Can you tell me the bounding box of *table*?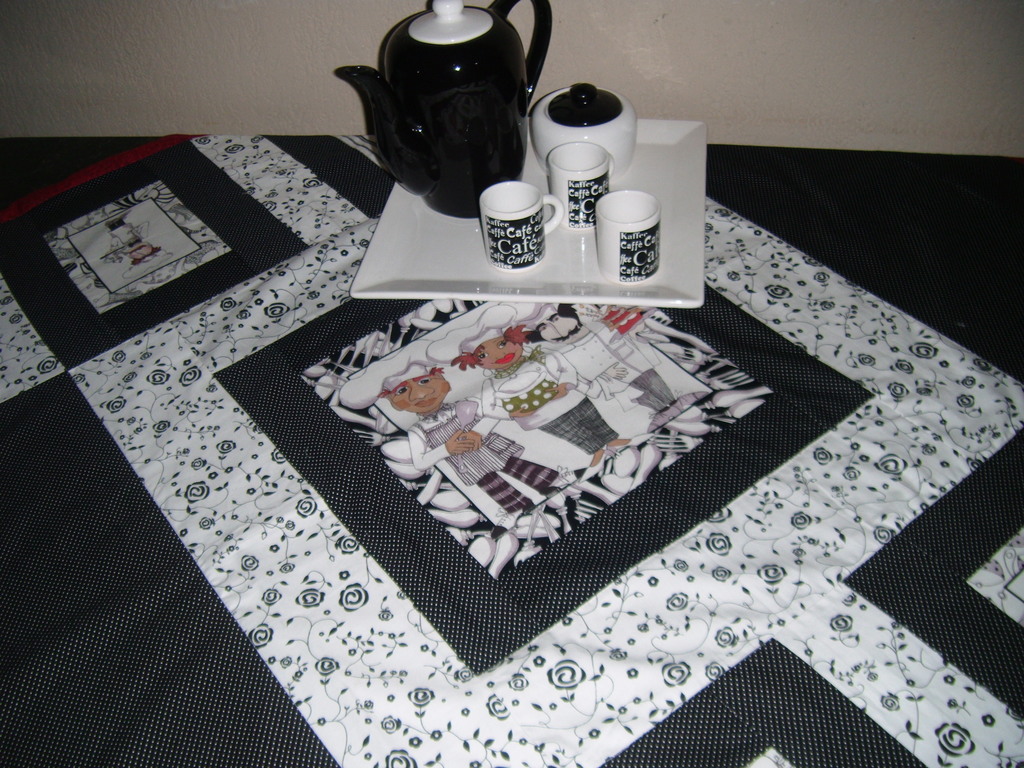
<region>0, 154, 1023, 767</region>.
